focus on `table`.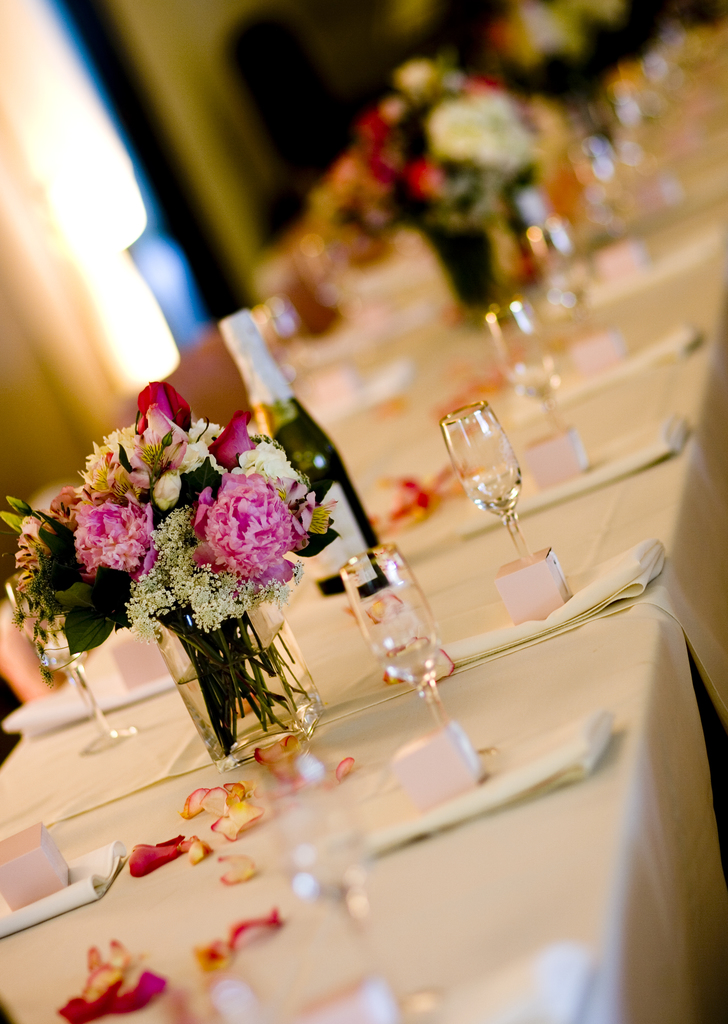
Focused at <box>0,435,713,980</box>.
